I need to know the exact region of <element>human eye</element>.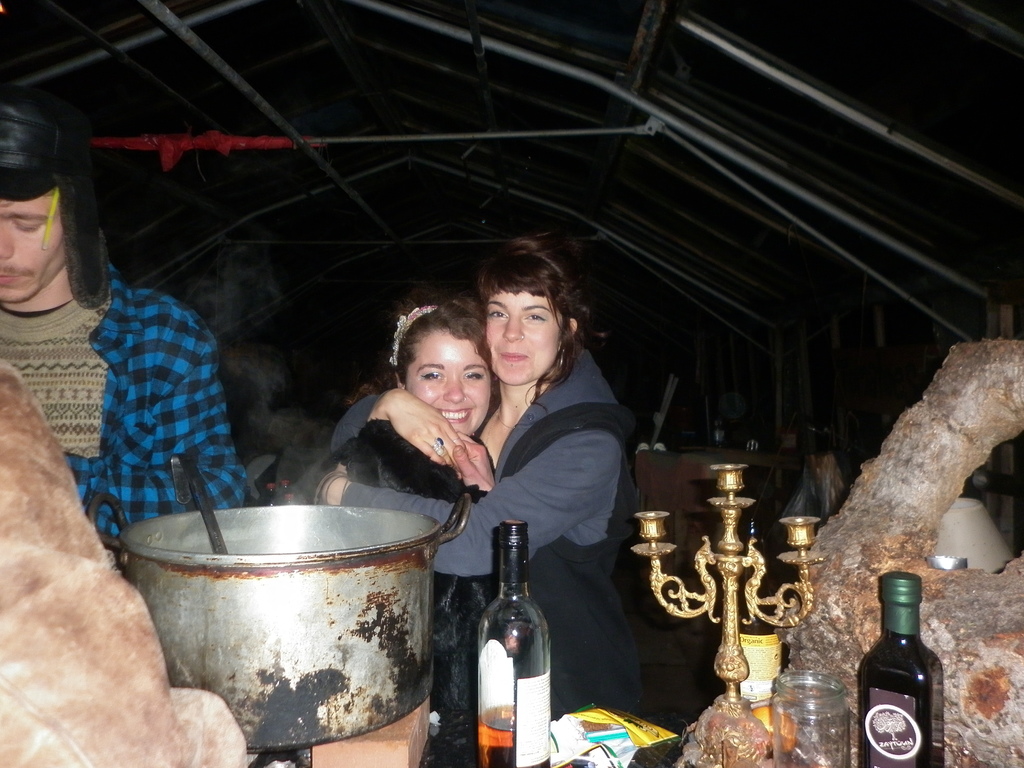
Region: x1=488 y1=305 x2=507 y2=322.
